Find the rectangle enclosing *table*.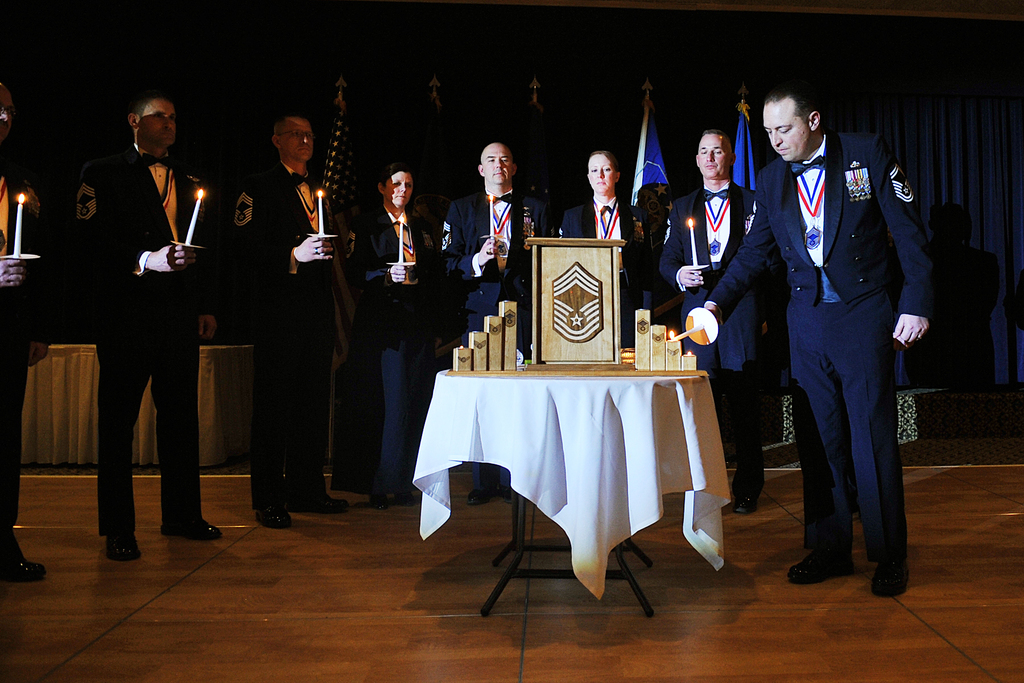
420 361 760 620.
